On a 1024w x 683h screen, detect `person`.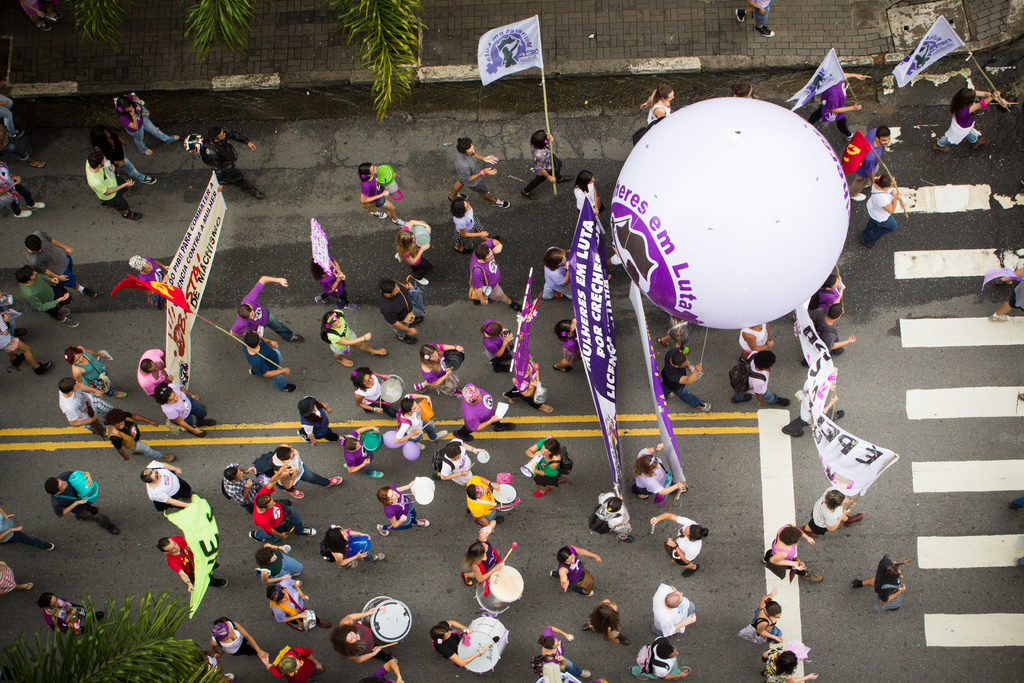
<box>652,511,708,582</box>.
